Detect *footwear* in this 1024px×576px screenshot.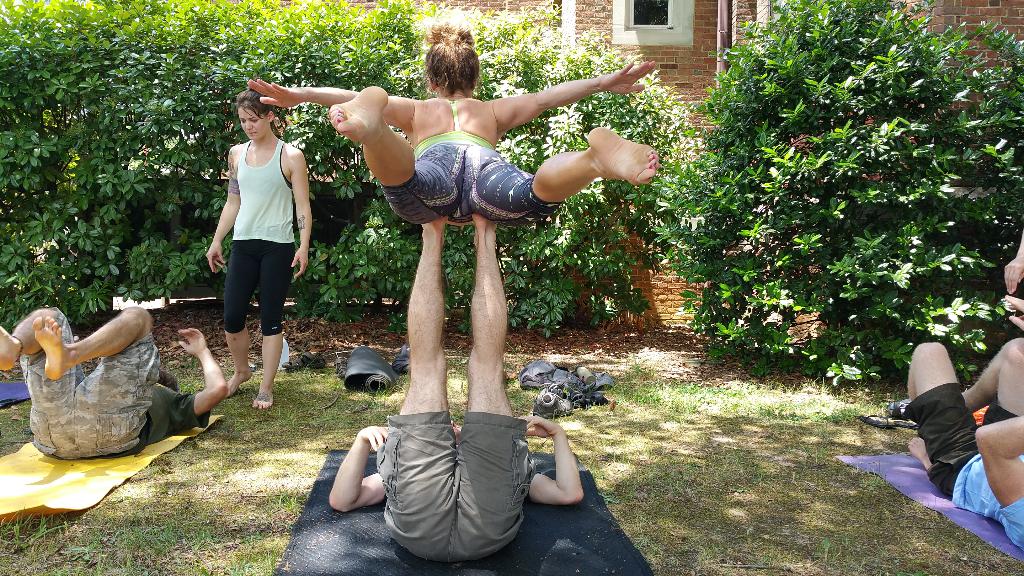
Detection: bbox=(335, 356, 348, 380).
